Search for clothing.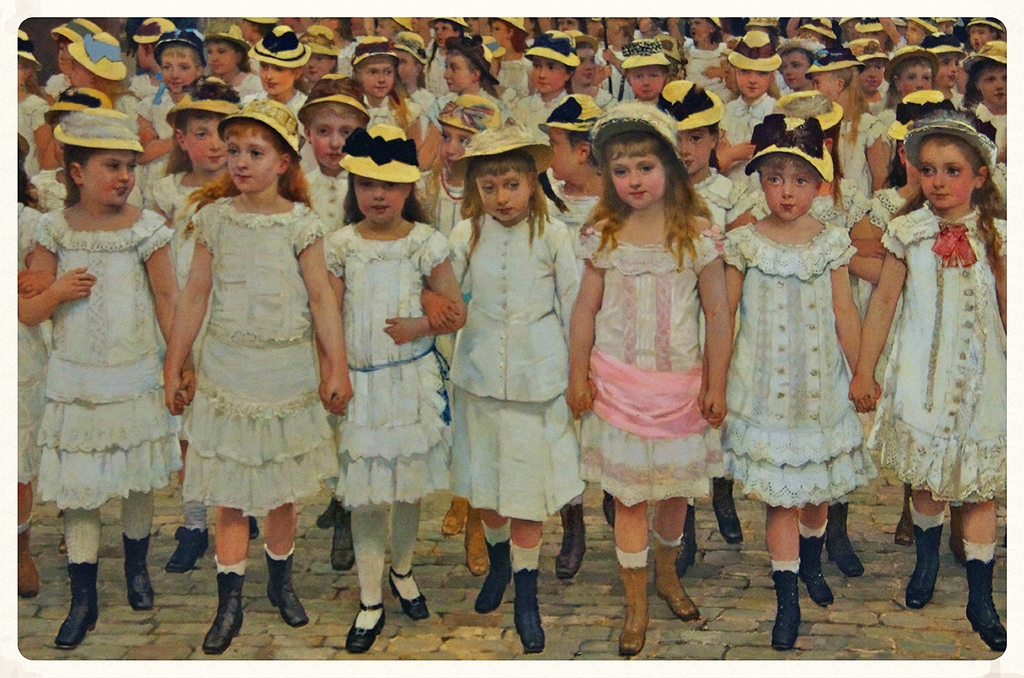
Found at box(129, 171, 220, 323).
